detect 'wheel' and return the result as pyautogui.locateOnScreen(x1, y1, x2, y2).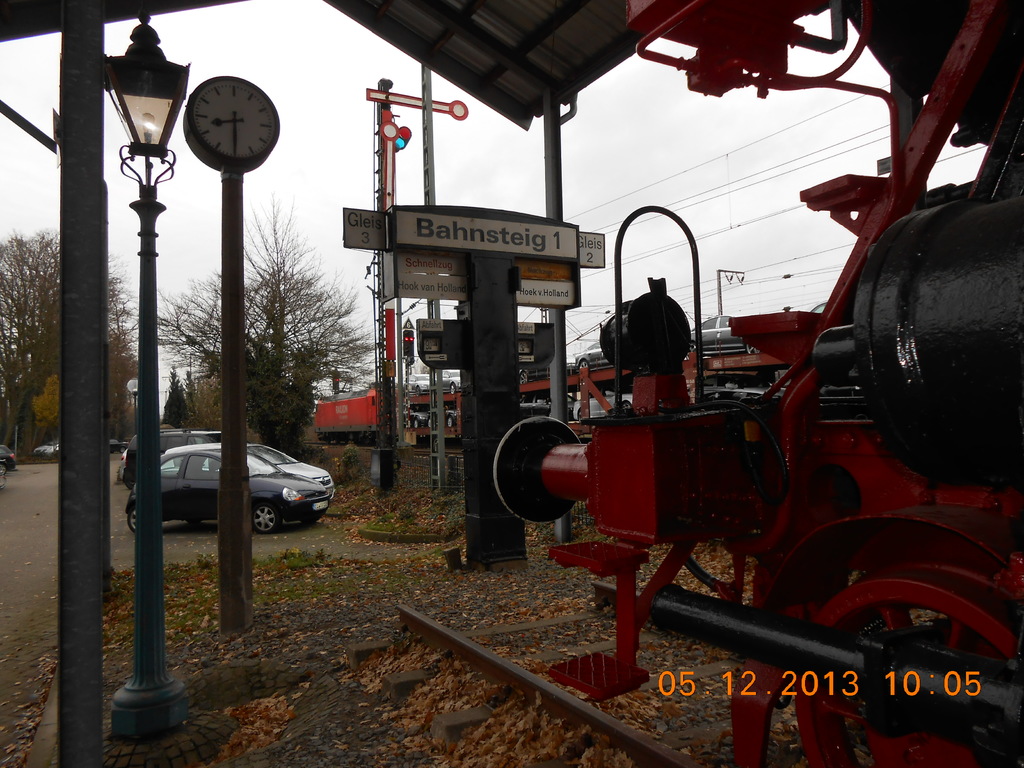
pyautogui.locateOnScreen(0, 463, 8, 477).
